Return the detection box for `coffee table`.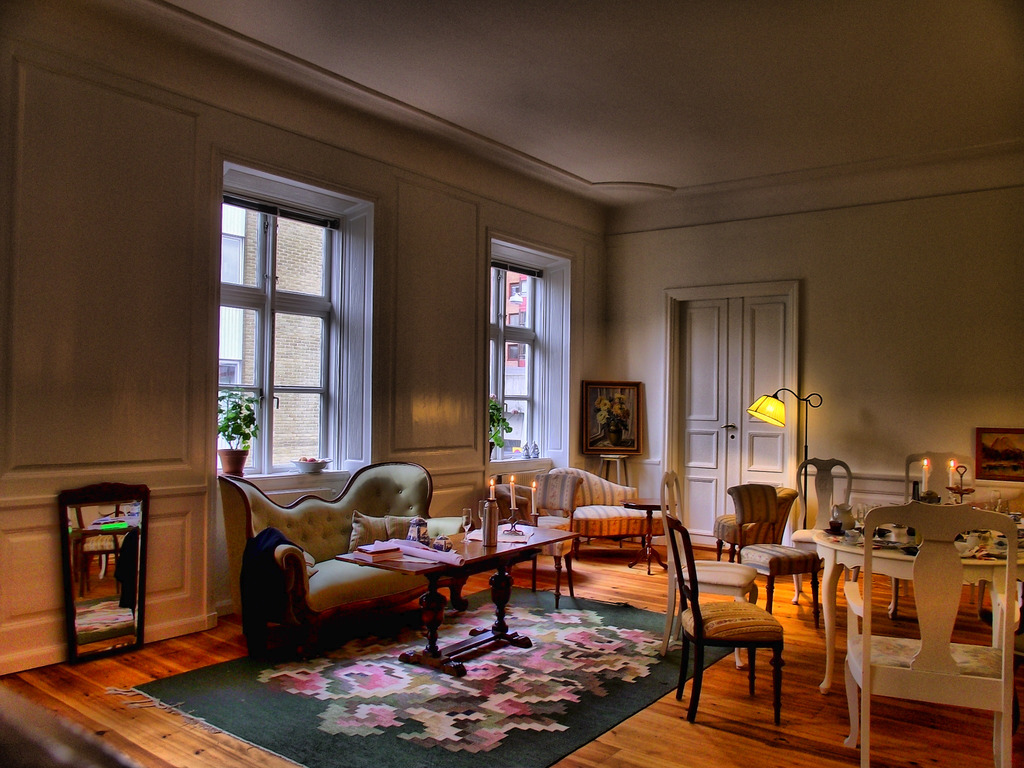
x1=306, y1=511, x2=572, y2=658.
